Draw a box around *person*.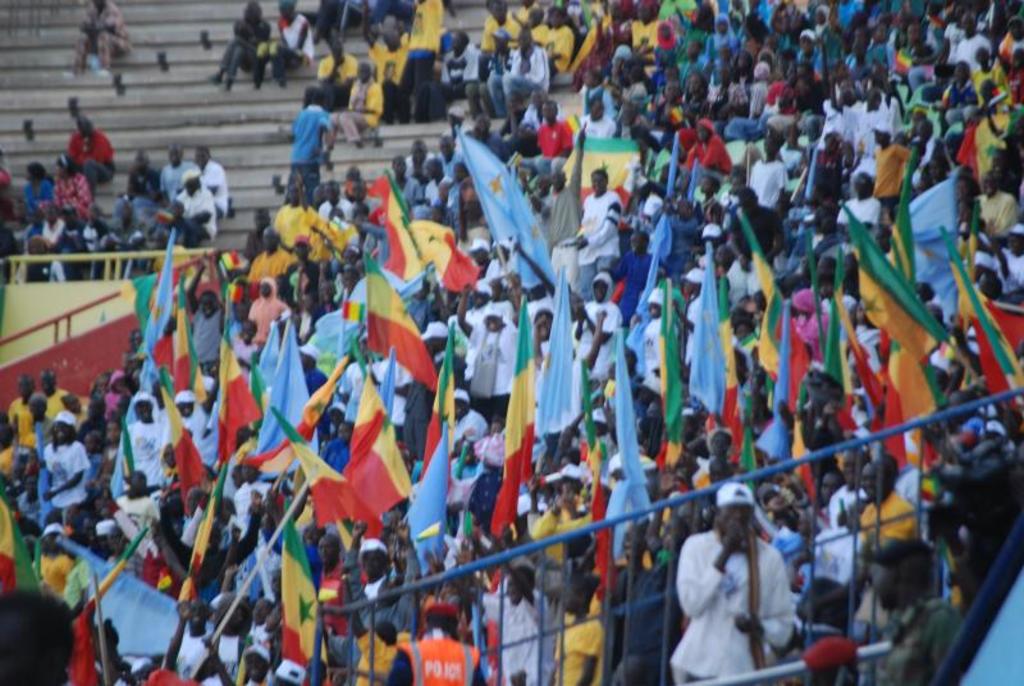
bbox=(6, 378, 35, 438).
